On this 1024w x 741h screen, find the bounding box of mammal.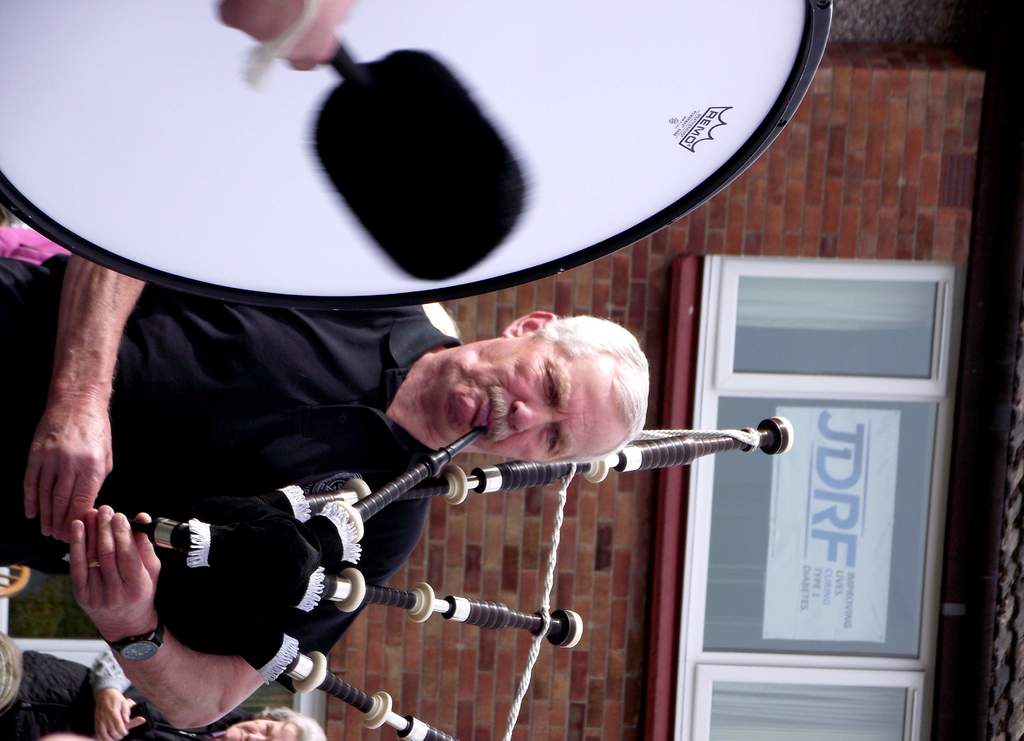
Bounding box: bbox=(56, 295, 584, 735).
